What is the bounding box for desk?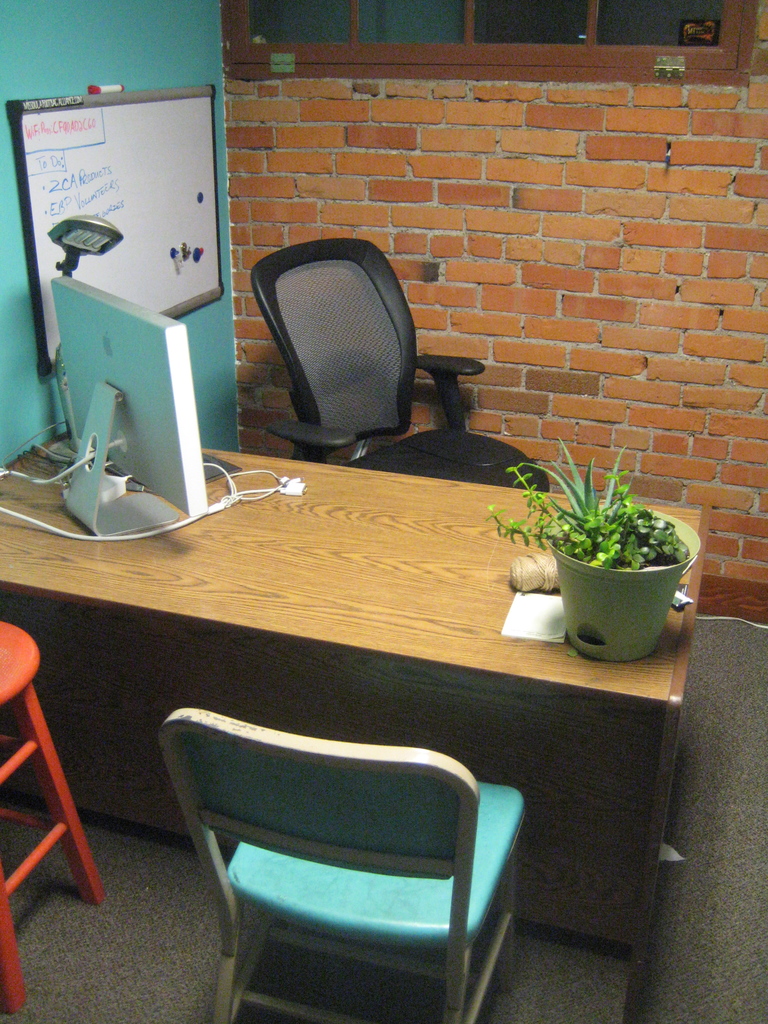
<bbox>3, 424, 696, 1019</bbox>.
